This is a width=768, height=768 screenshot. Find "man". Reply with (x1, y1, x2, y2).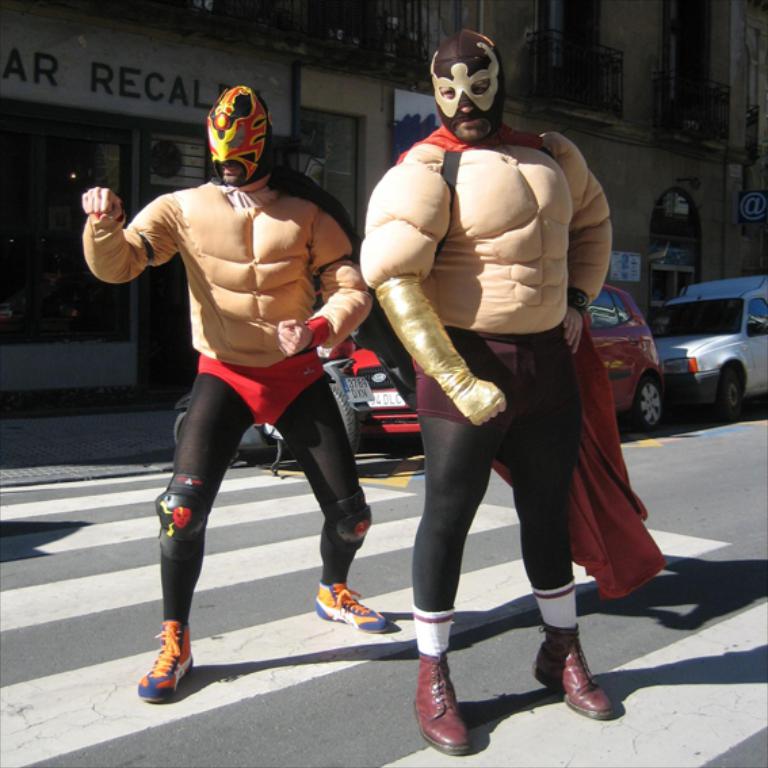
(95, 103, 398, 672).
